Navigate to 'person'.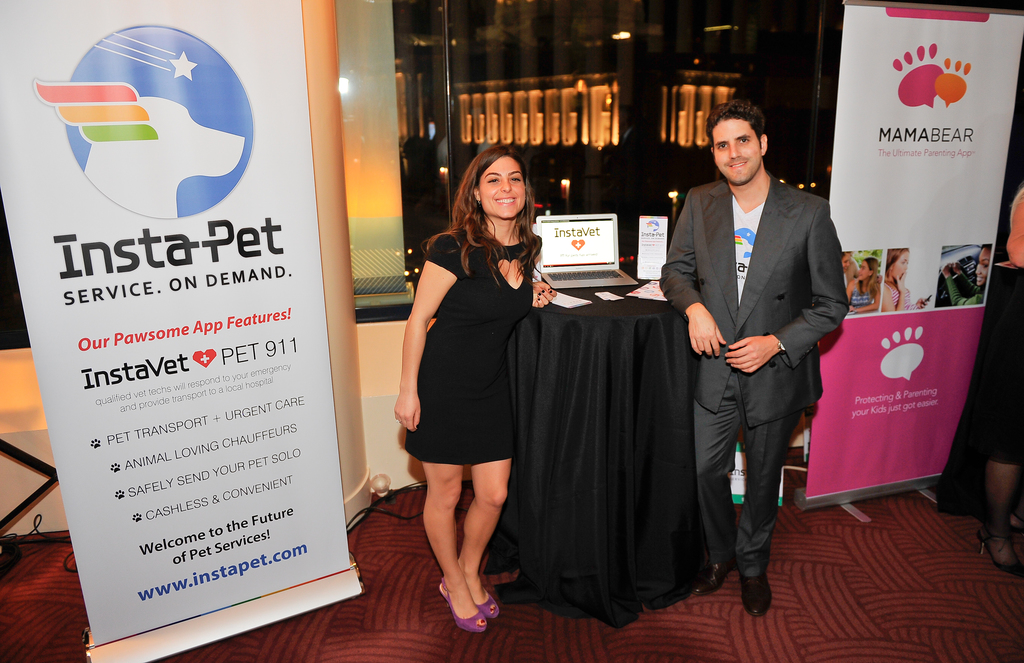
Navigation target: (x1=658, y1=99, x2=851, y2=618).
